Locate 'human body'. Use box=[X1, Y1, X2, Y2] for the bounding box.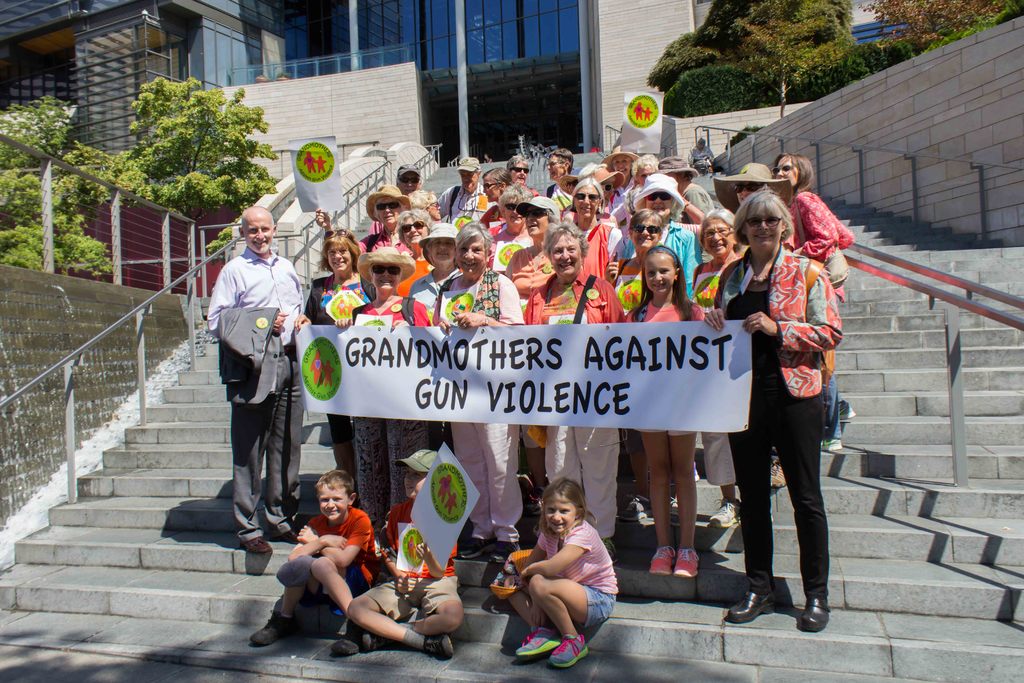
box=[537, 151, 583, 215].
